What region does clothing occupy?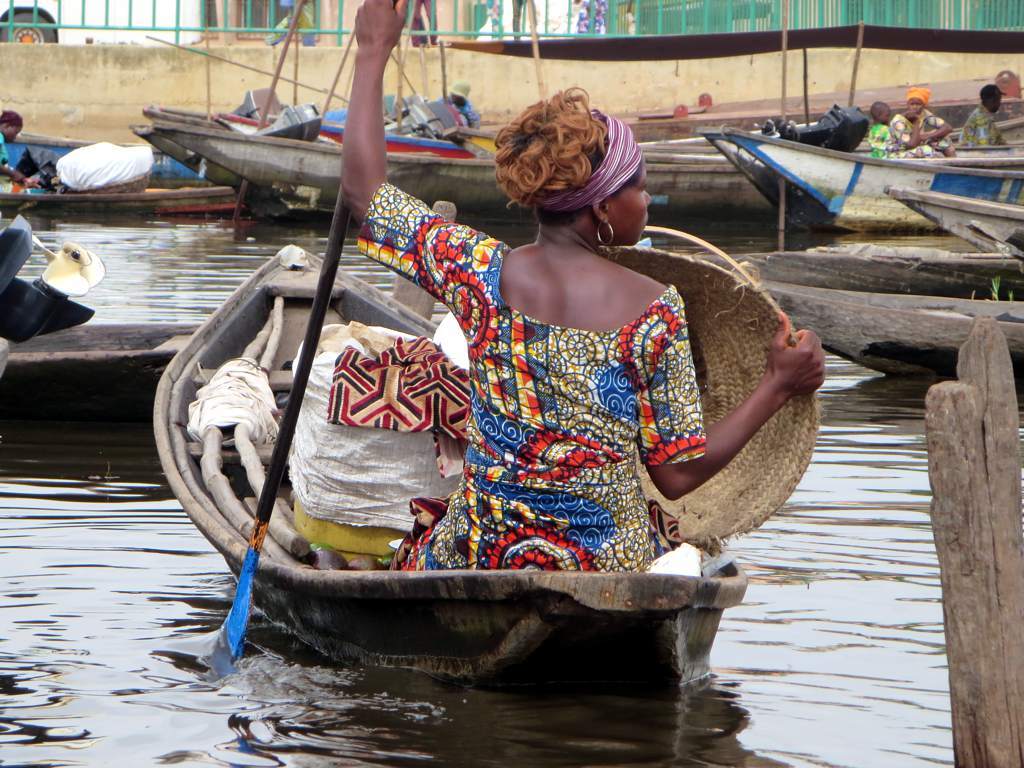
bbox(0, 130, 7, 163).
